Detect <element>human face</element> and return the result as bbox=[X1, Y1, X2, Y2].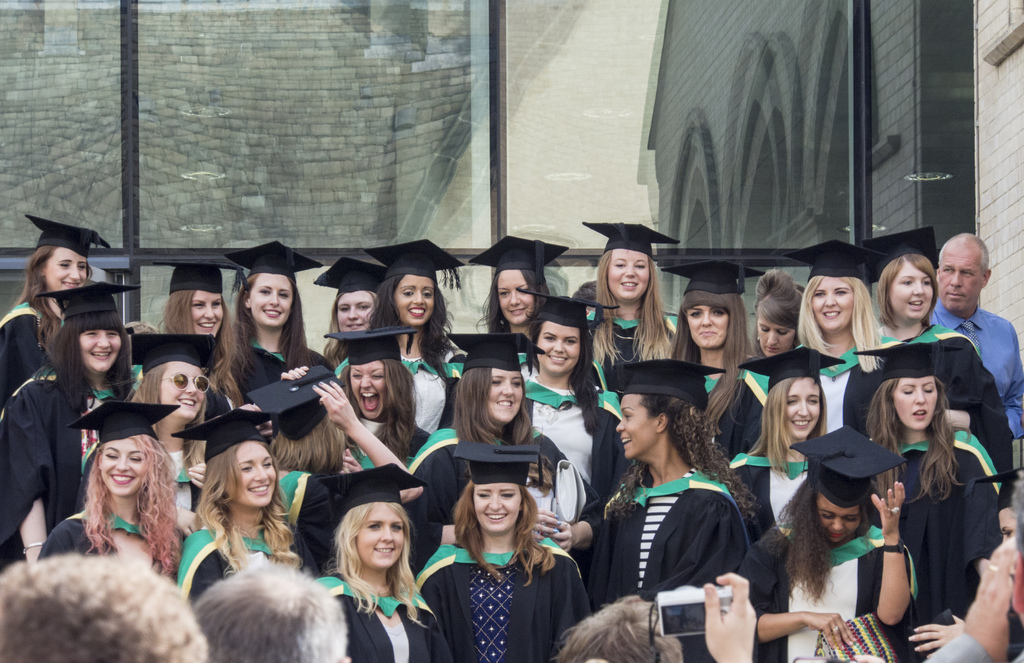
bbox=[608, 250, 648, 301].
